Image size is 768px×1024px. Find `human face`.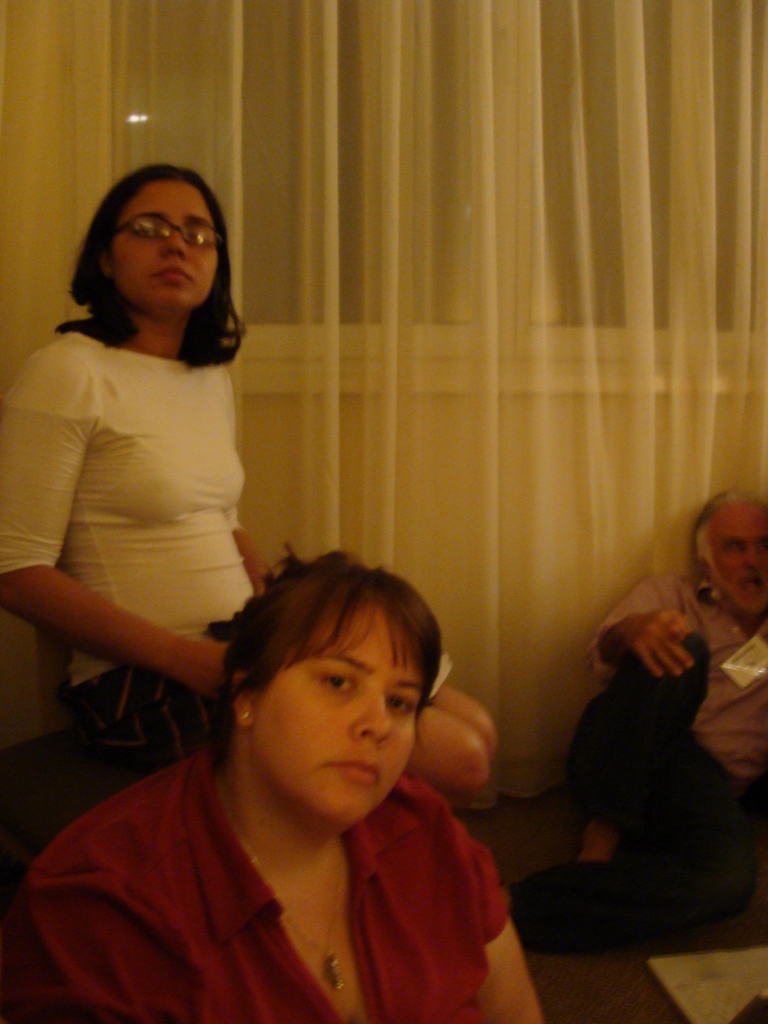
rect(252, 611, 422, 828).
